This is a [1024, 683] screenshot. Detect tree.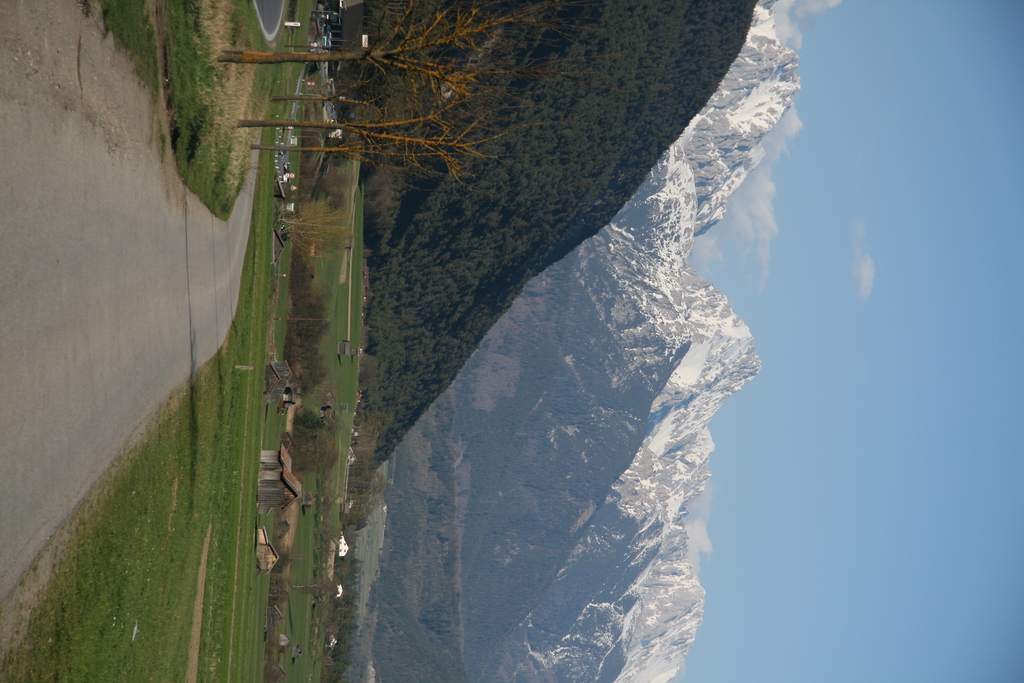
l=198, t=0, r=562, b=120.
